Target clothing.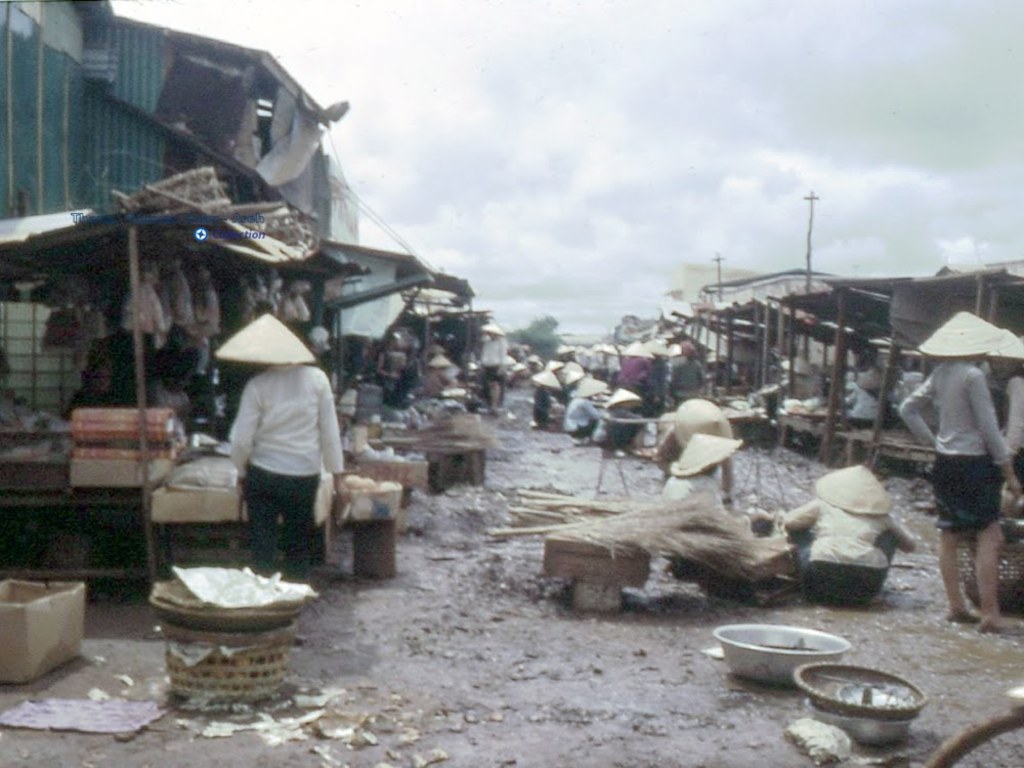
Target region: locate(596, 403, 650, 453).
